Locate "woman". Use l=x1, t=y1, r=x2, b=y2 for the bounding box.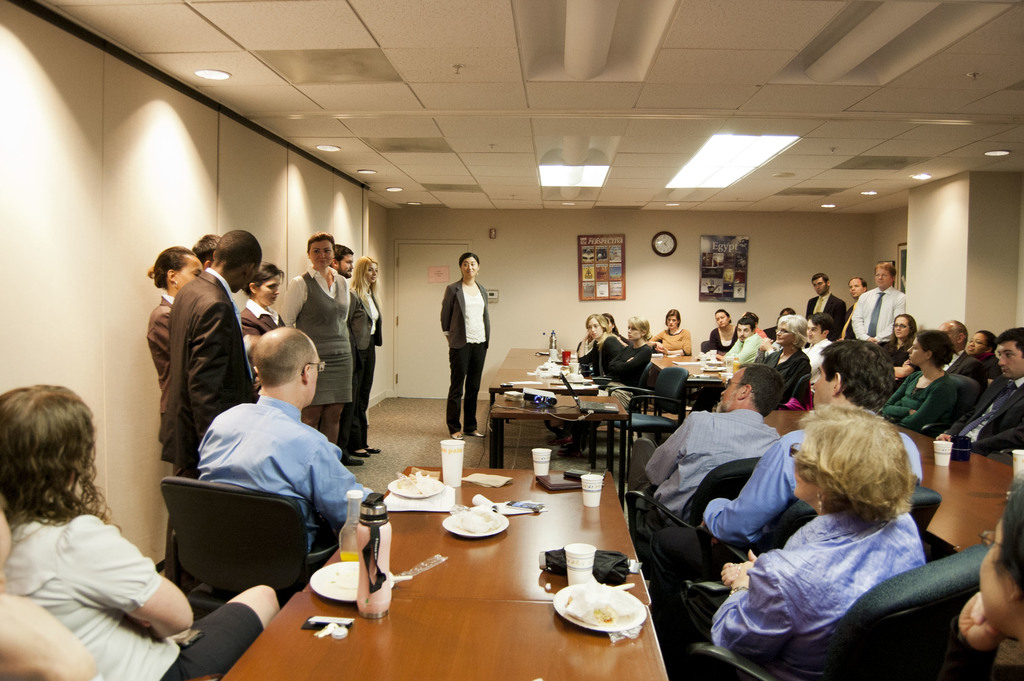
l=141, t=245, r=209, b=475.
